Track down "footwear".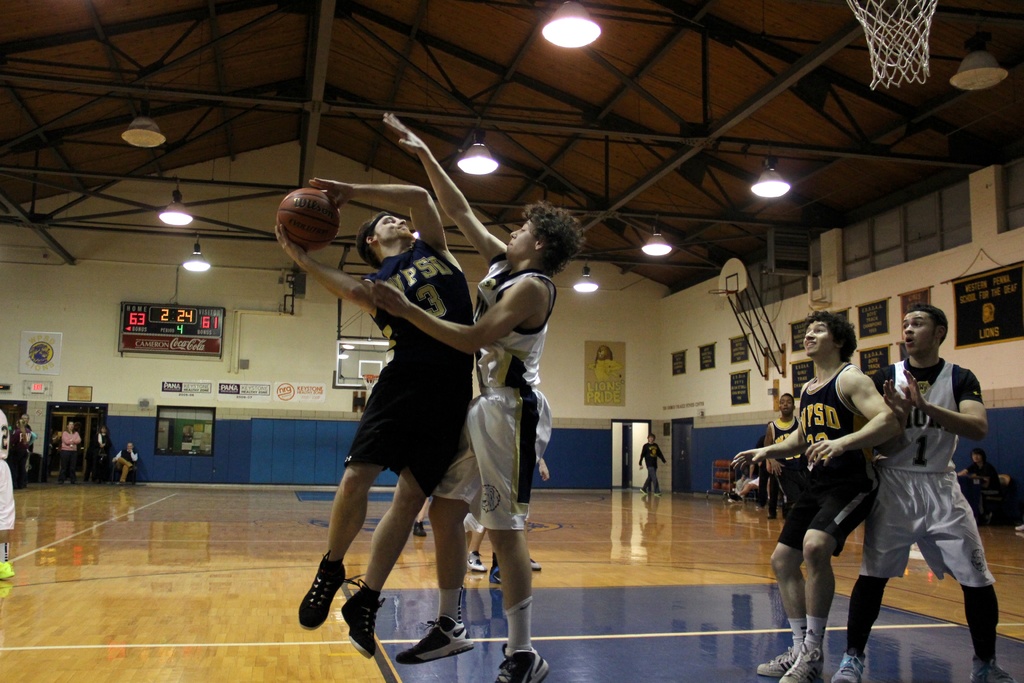
Tracked to 758, 639, 804, 679.
